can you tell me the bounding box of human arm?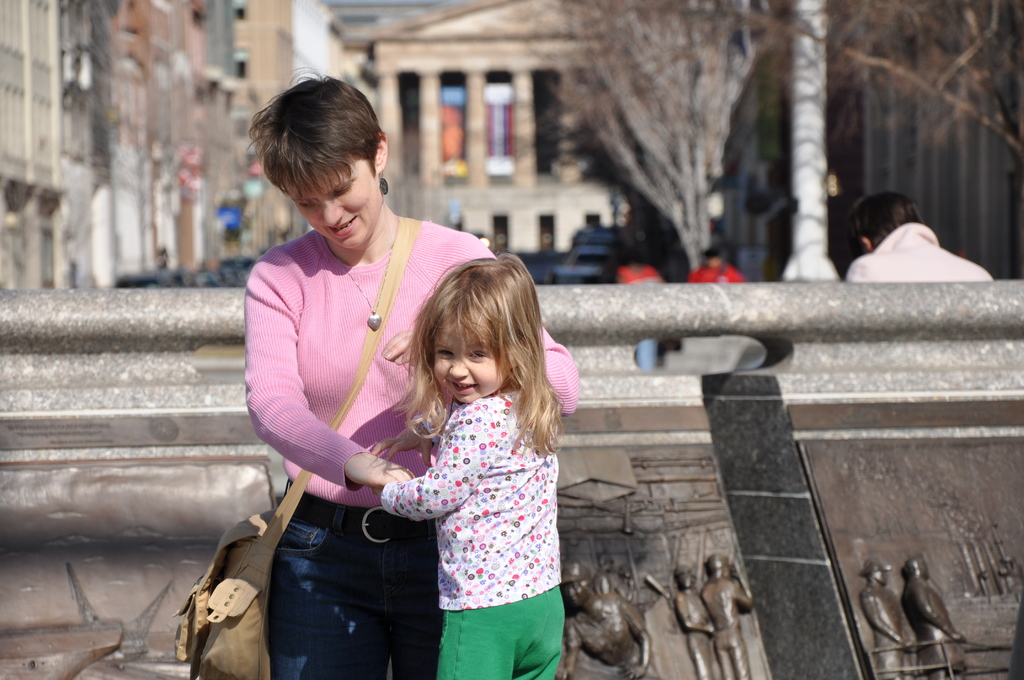
detection(378, 413, 486, 517).
